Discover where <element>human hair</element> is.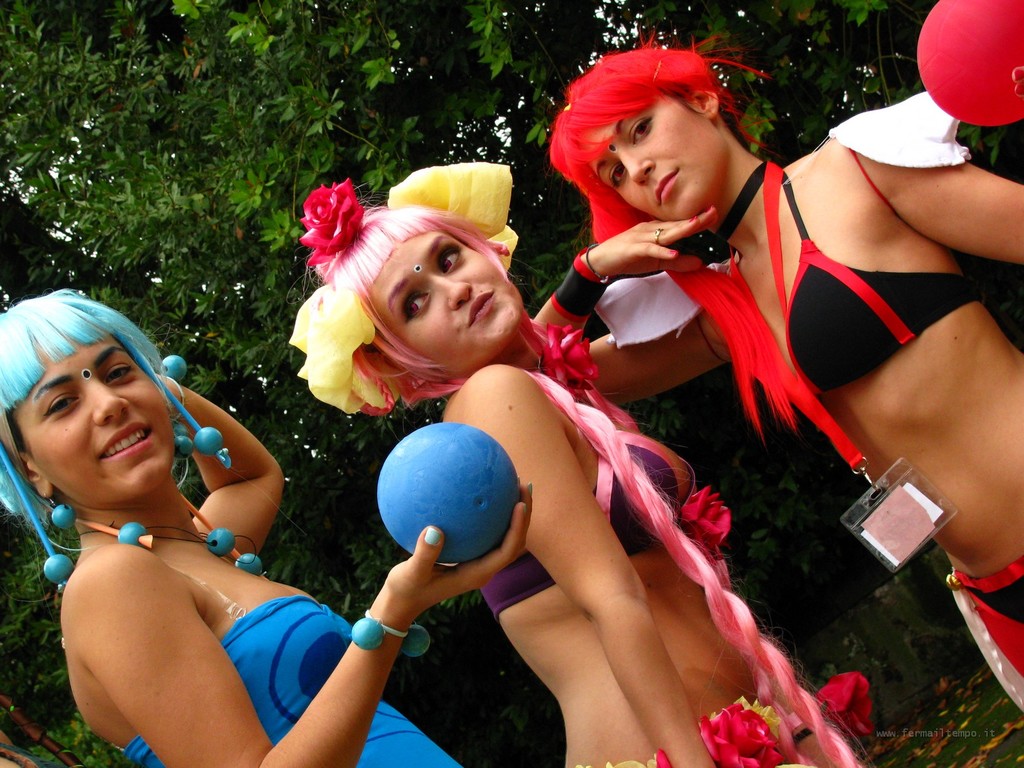
Discovered at locate(2, 290, 157, 536).
